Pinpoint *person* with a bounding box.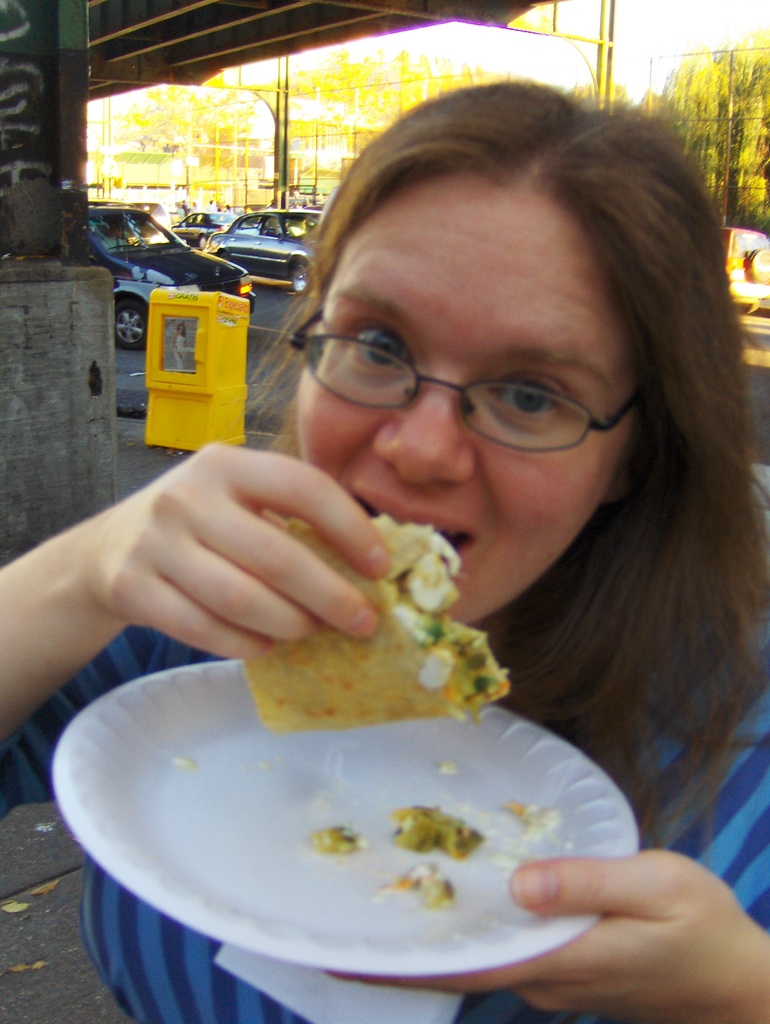
Rect(149, 52, 769, 956).
